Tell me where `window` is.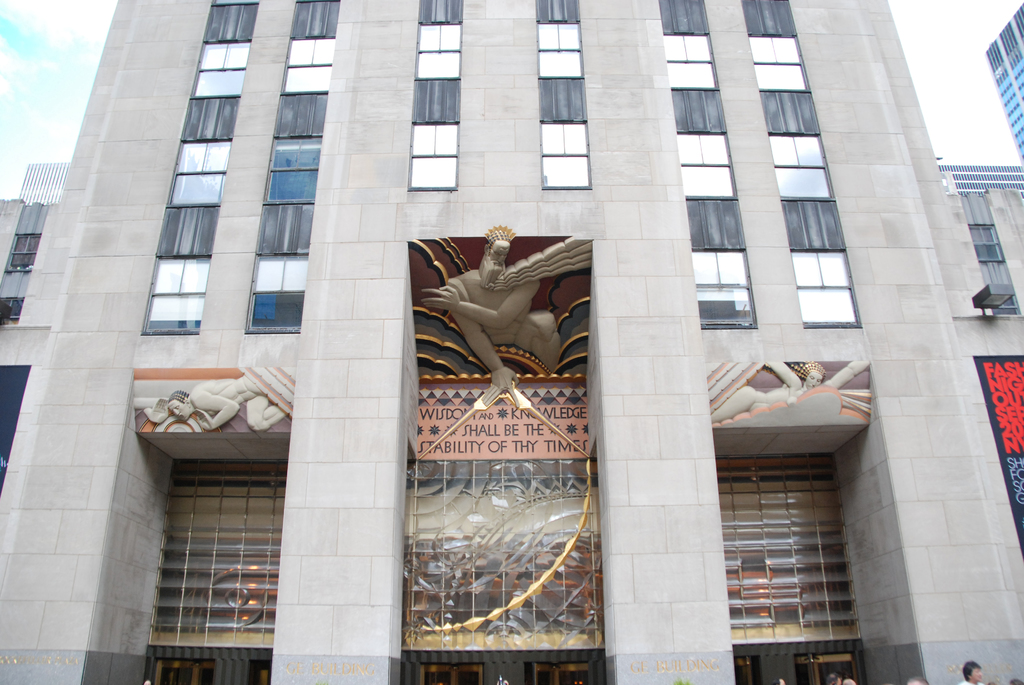
`window` is at [left=700, top=253, right=753, bottom=328].
